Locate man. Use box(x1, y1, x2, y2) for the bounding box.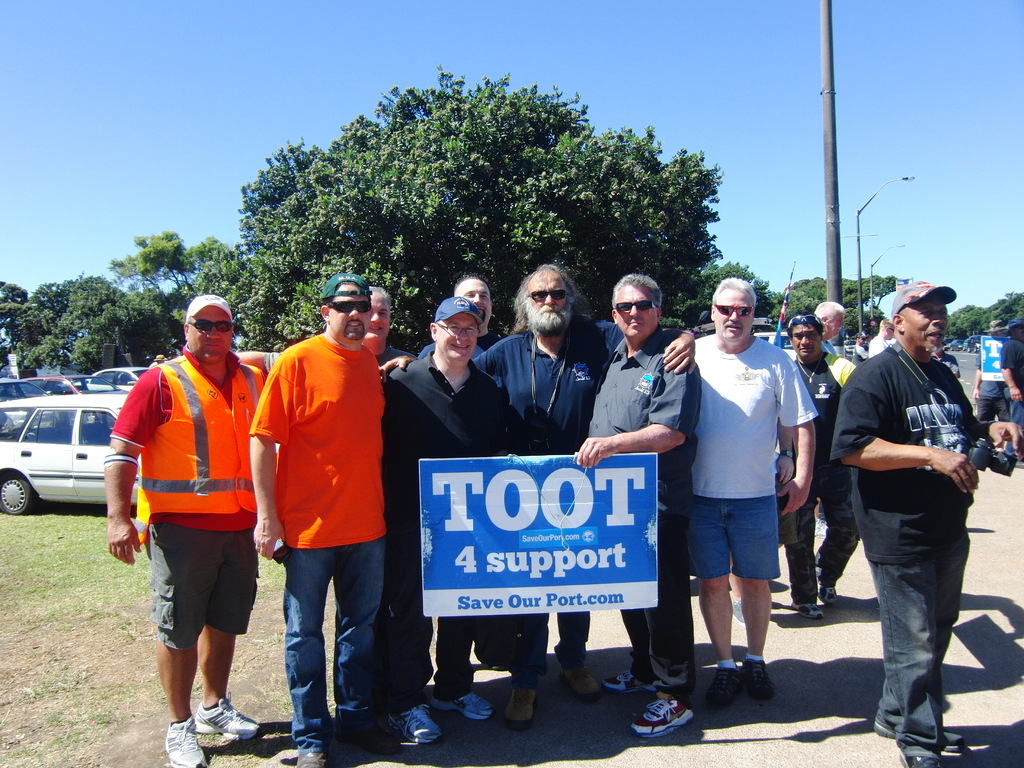
box(571, 271, 700, 744).
